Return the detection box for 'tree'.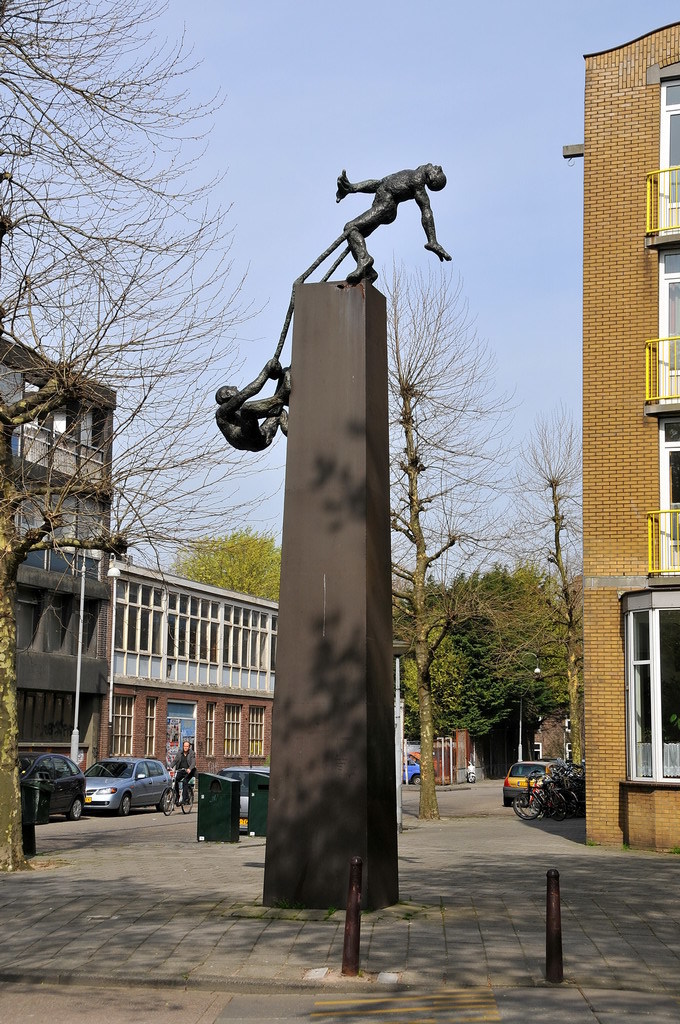
379:245:530:824.
